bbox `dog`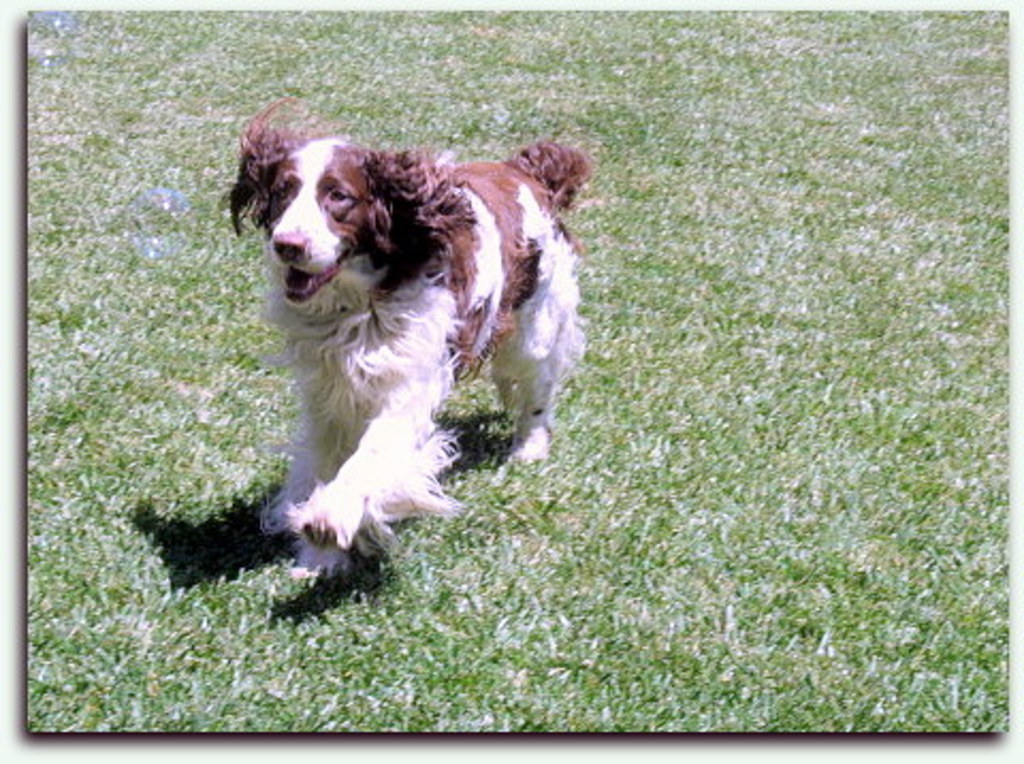
{"x1": 233, "y1": 100, "x2": 589, "y2": 578}
